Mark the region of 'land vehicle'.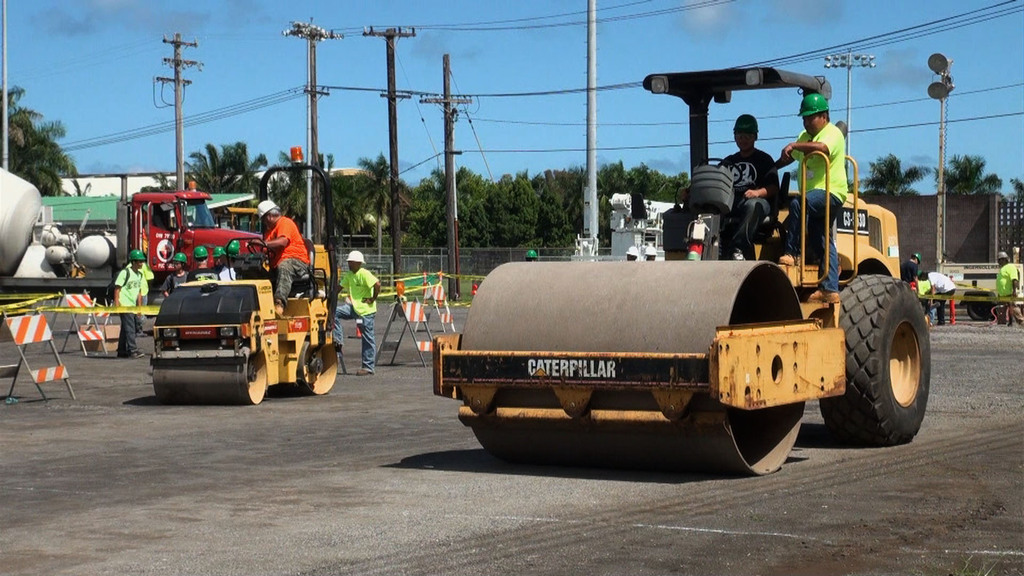
Region: [432,67,931,473].
